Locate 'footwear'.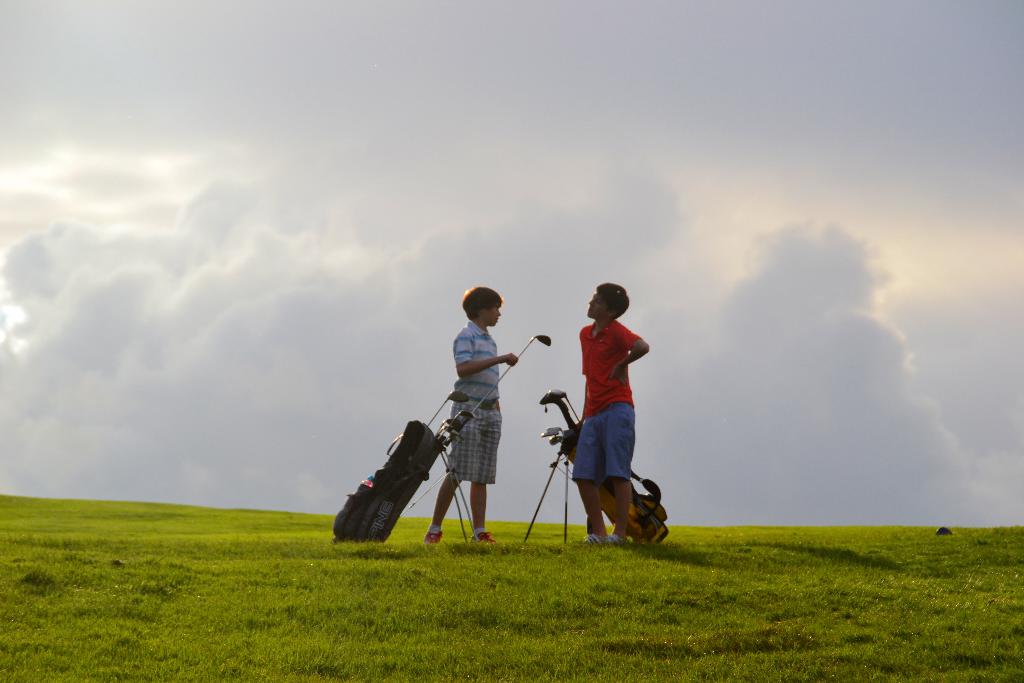
Bounding box: box=[469, 531, 495, 546].
